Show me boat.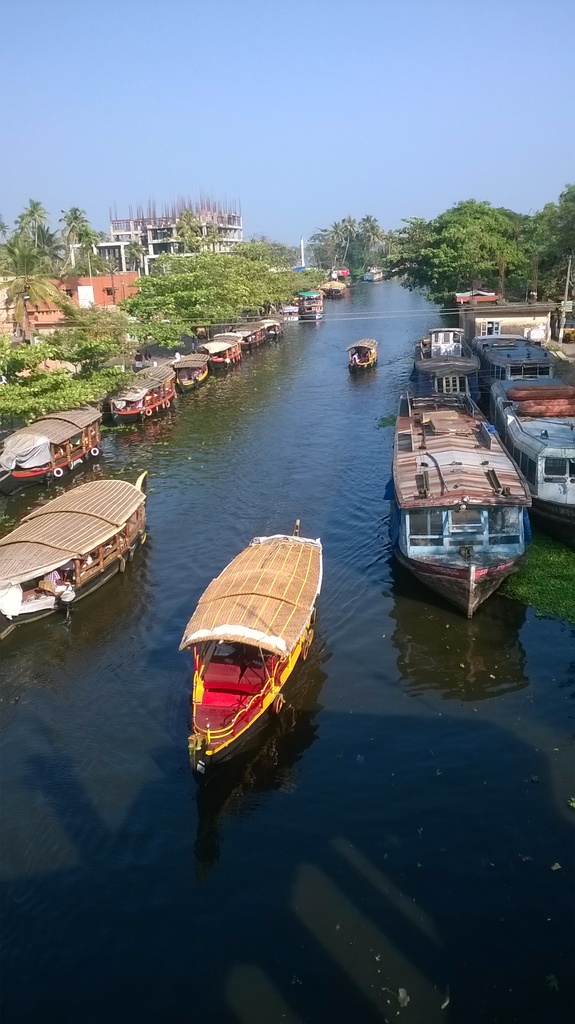
boat is here: locate(277, 305, 296, 324).
